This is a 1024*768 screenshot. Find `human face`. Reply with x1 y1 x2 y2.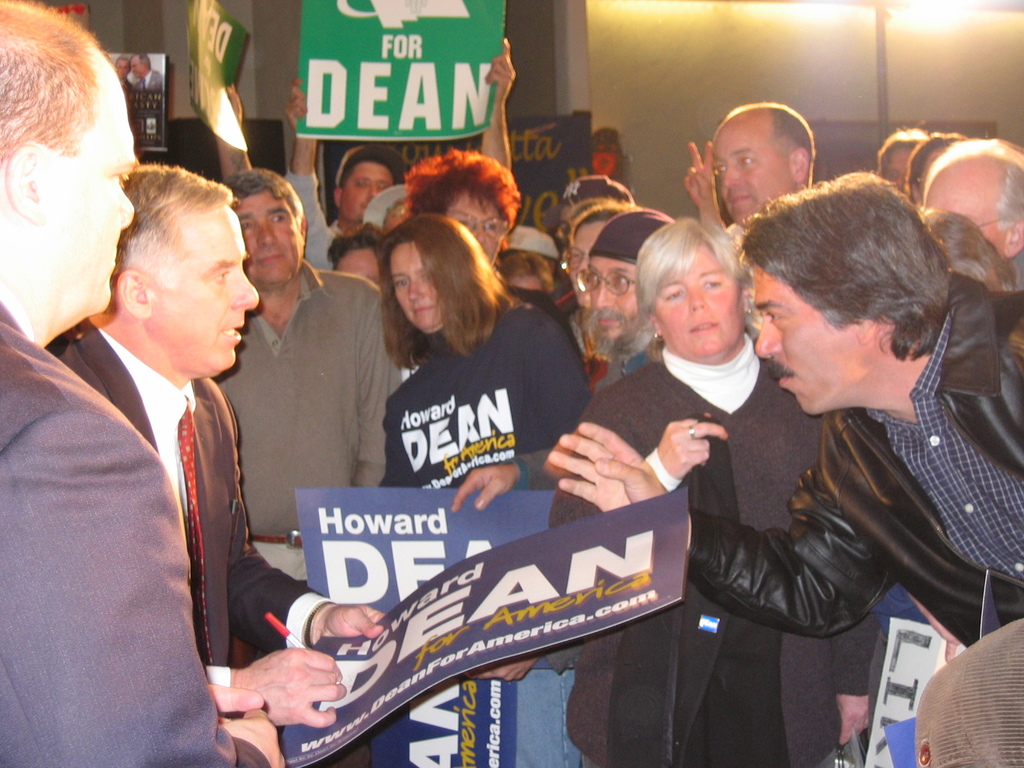
573 225 605 304.
